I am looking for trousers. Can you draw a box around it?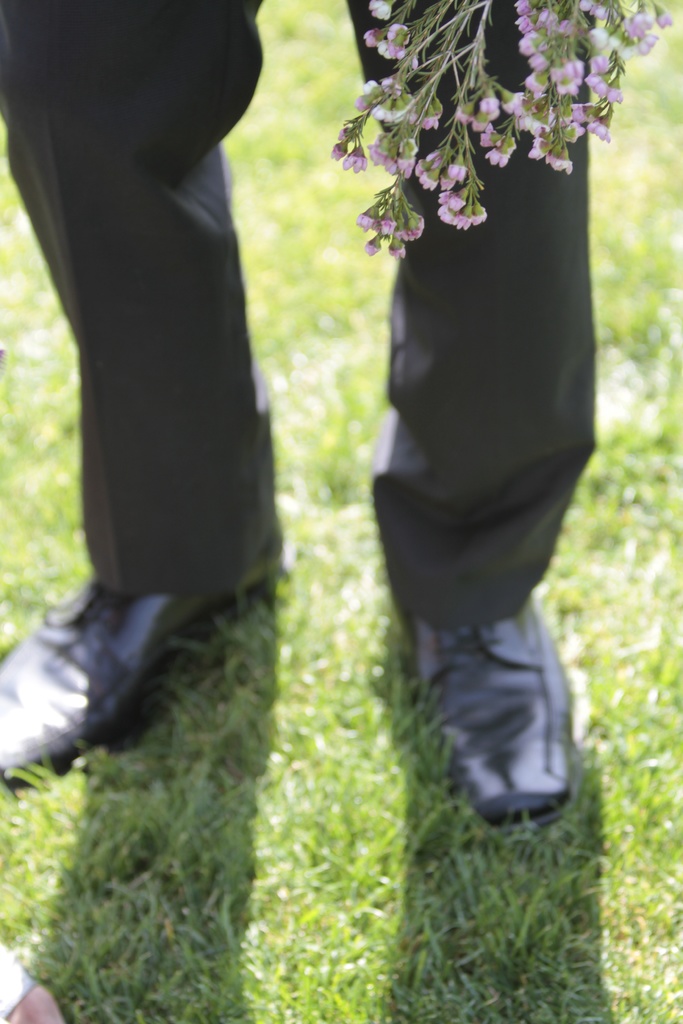
Sure, the bounding box is l=0, t=0, r=605, b=629.
